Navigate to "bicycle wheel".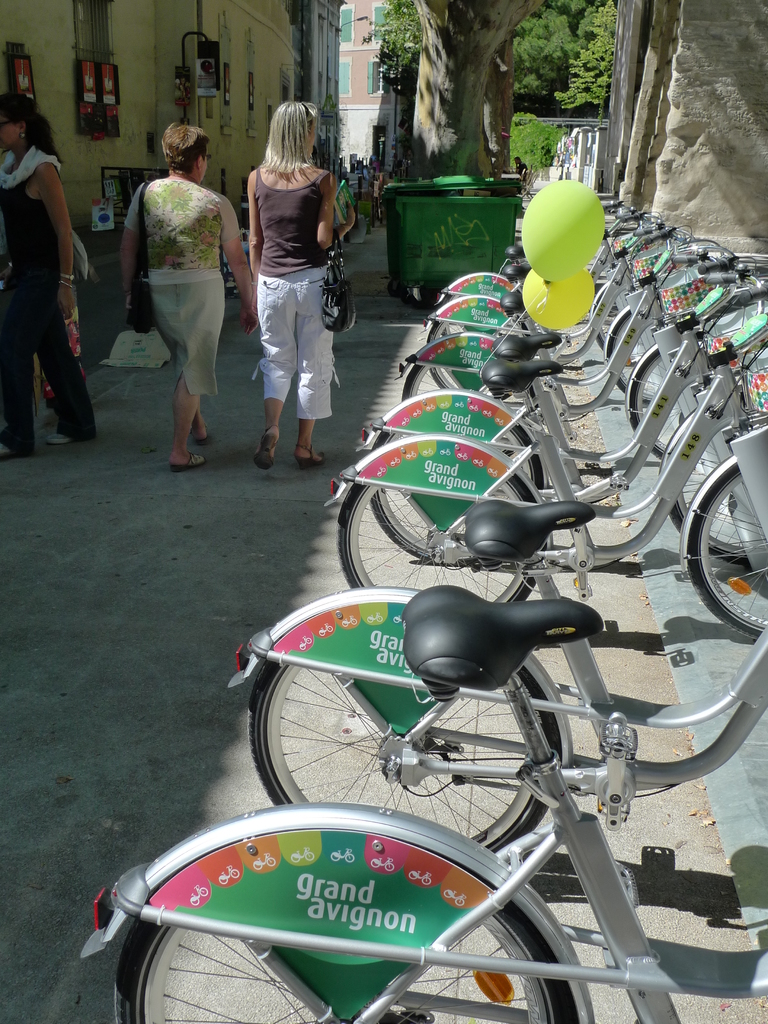
Navigation target: 401 362 522 454.
